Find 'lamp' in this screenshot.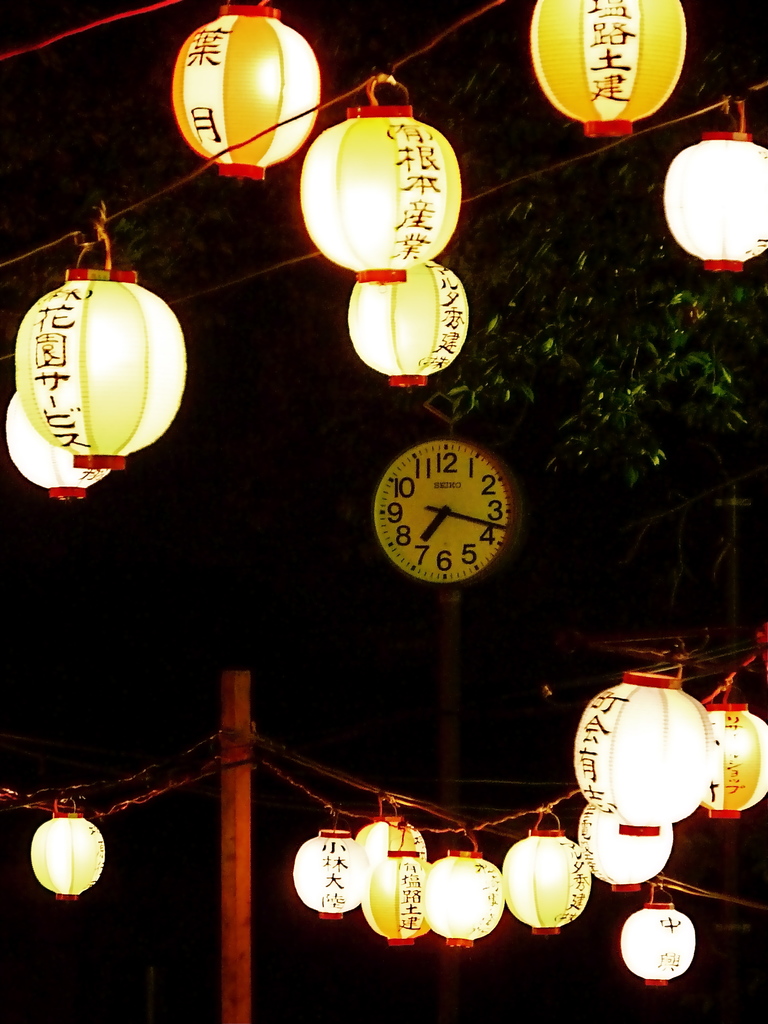
The bounding box for 'lamp' is 7 397 108 504.
